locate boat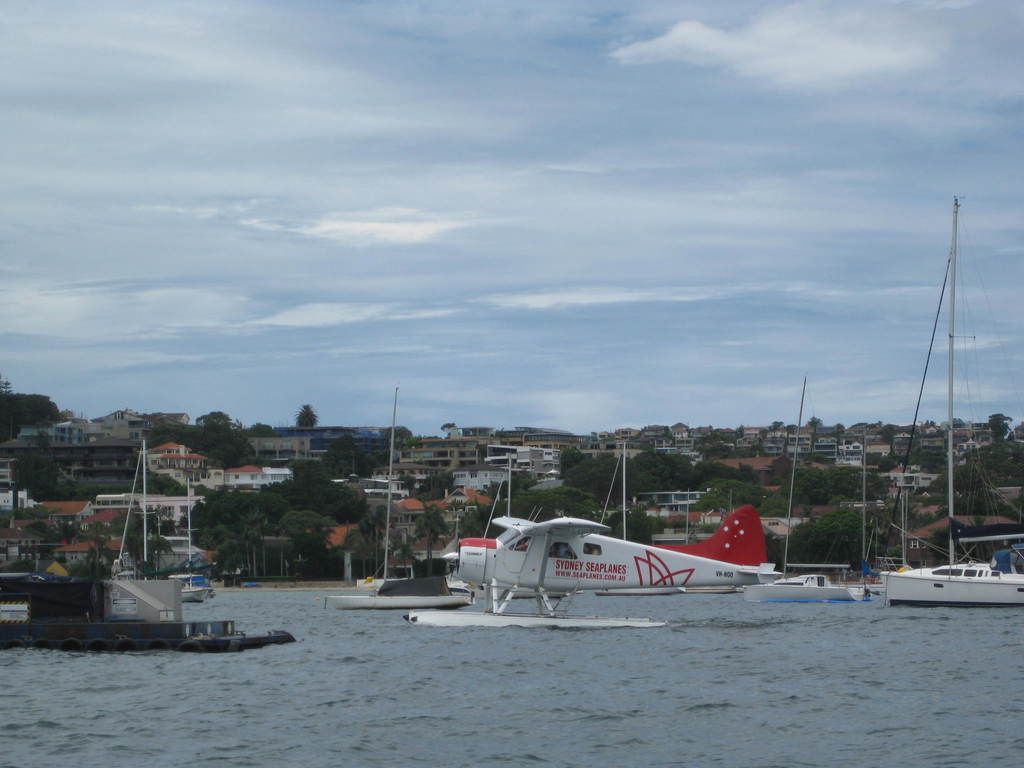
<bbox>877, 195, 1023, 607</bbox>
